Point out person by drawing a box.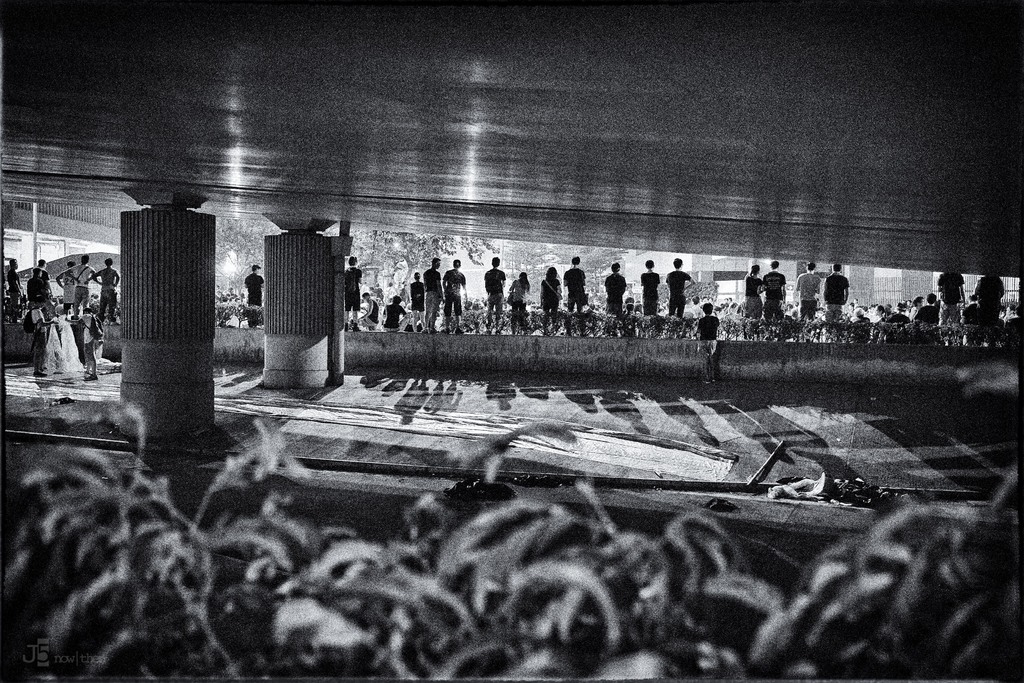
crop(563, 251, 587, 335).
